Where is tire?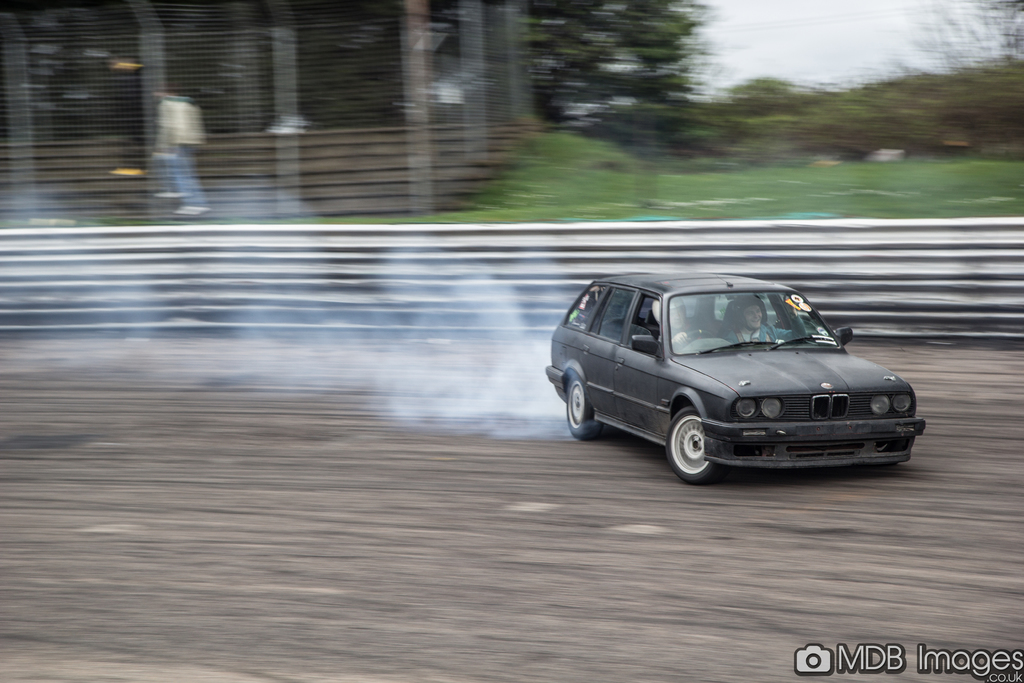
{"x1": 569, "y1": 368, "x2": 607, "y2": 445}.
